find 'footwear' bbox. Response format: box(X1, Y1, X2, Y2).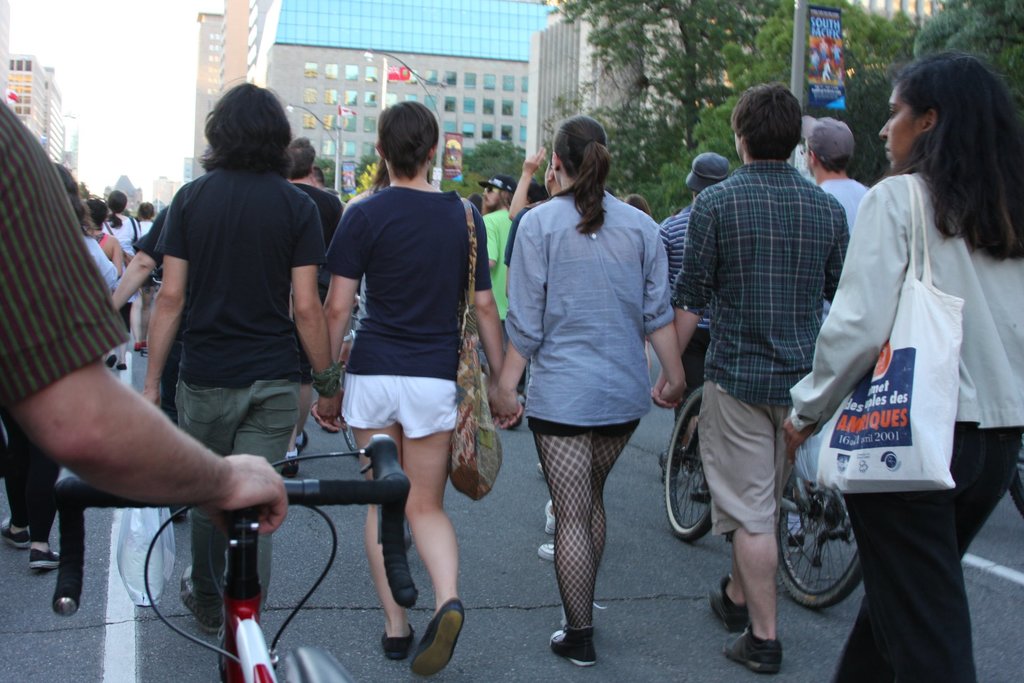
box(707, 571, 746, 634).
